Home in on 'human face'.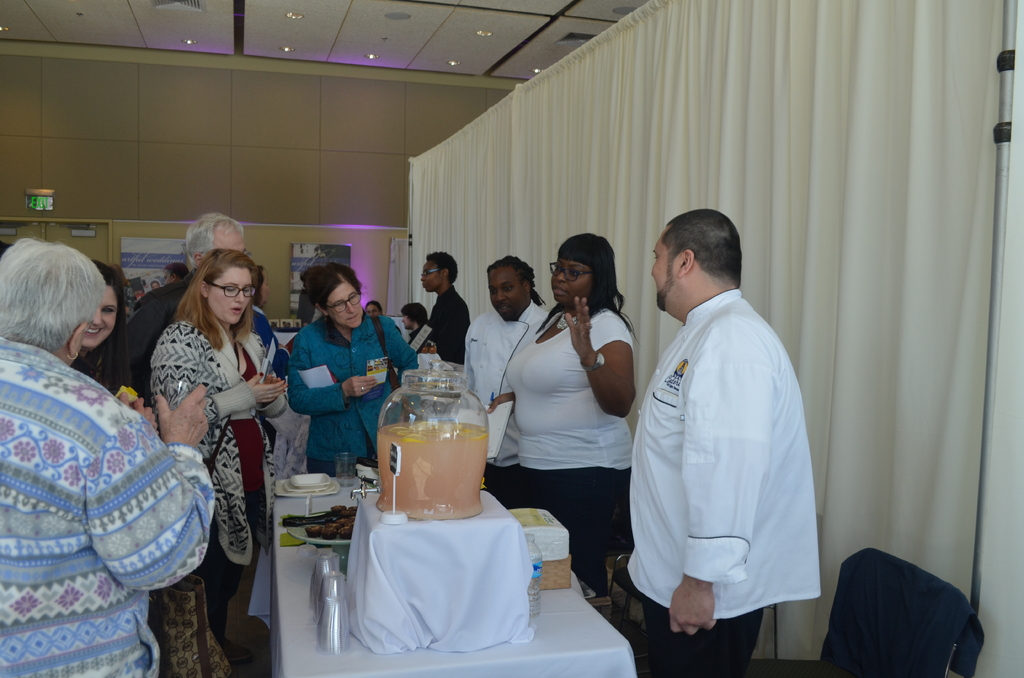
Homed in at {"x1": 210, "y1": 234, "x2": 245, "y2": 253}.
